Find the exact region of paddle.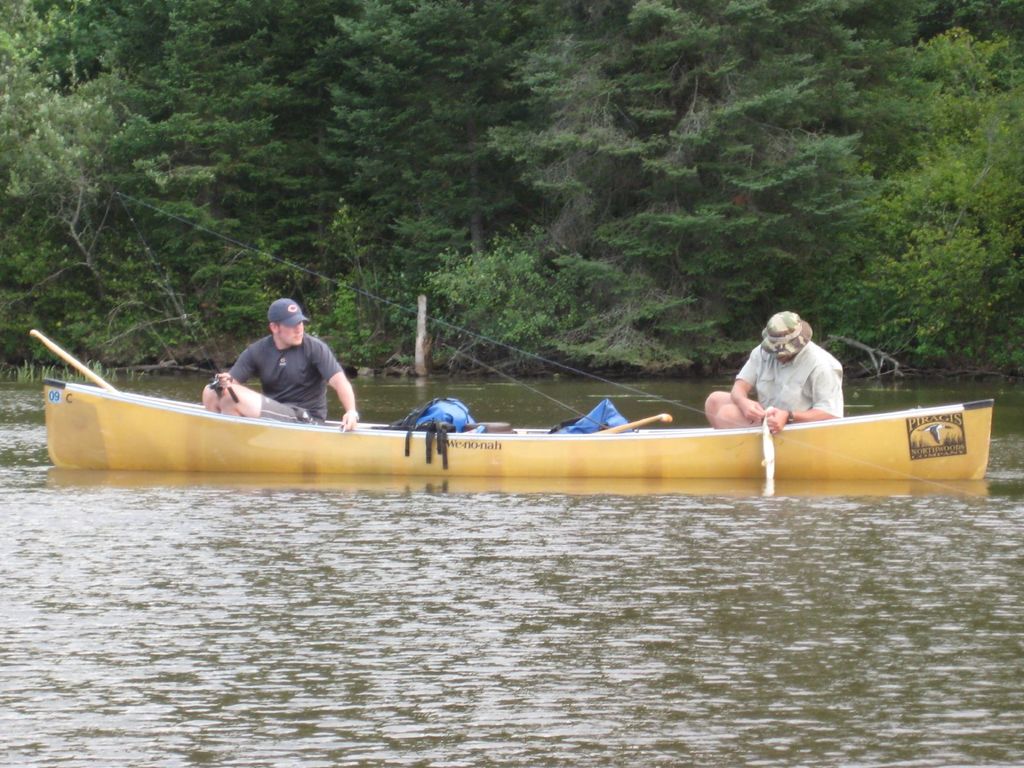
Exact region: <bbox>29, 328, 116, 396</bbox>.
